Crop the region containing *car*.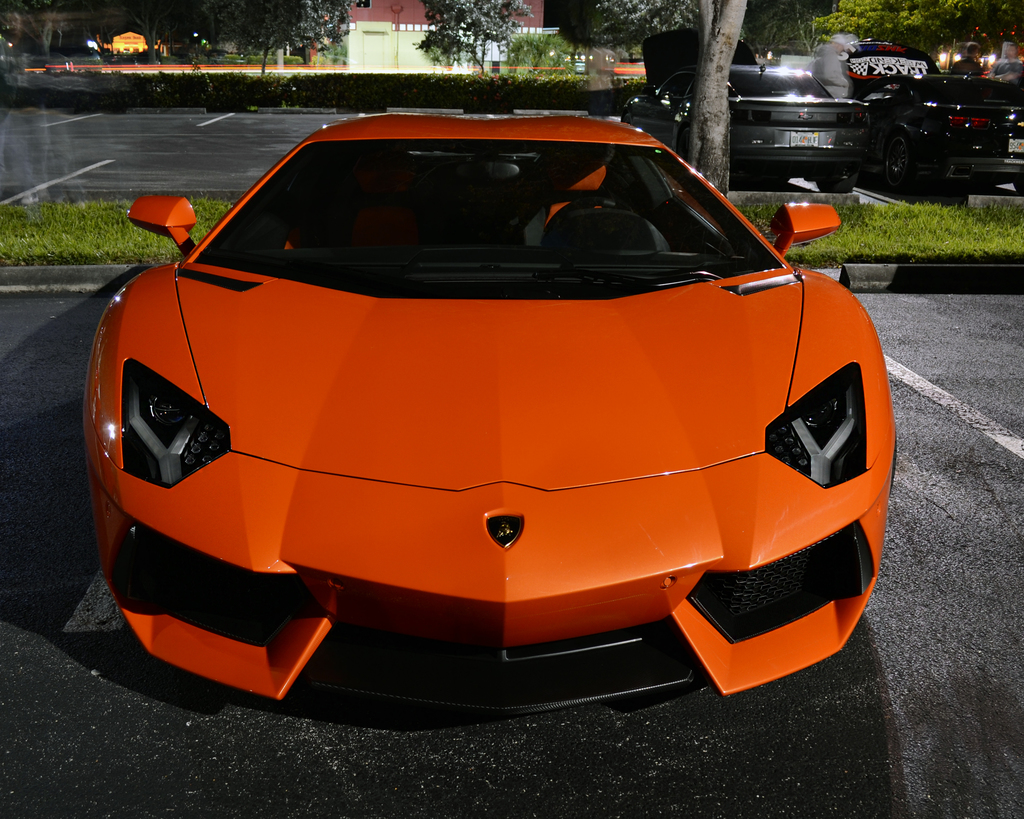
Crop region: x1=81 y1=114 x2=895 y2=719.
